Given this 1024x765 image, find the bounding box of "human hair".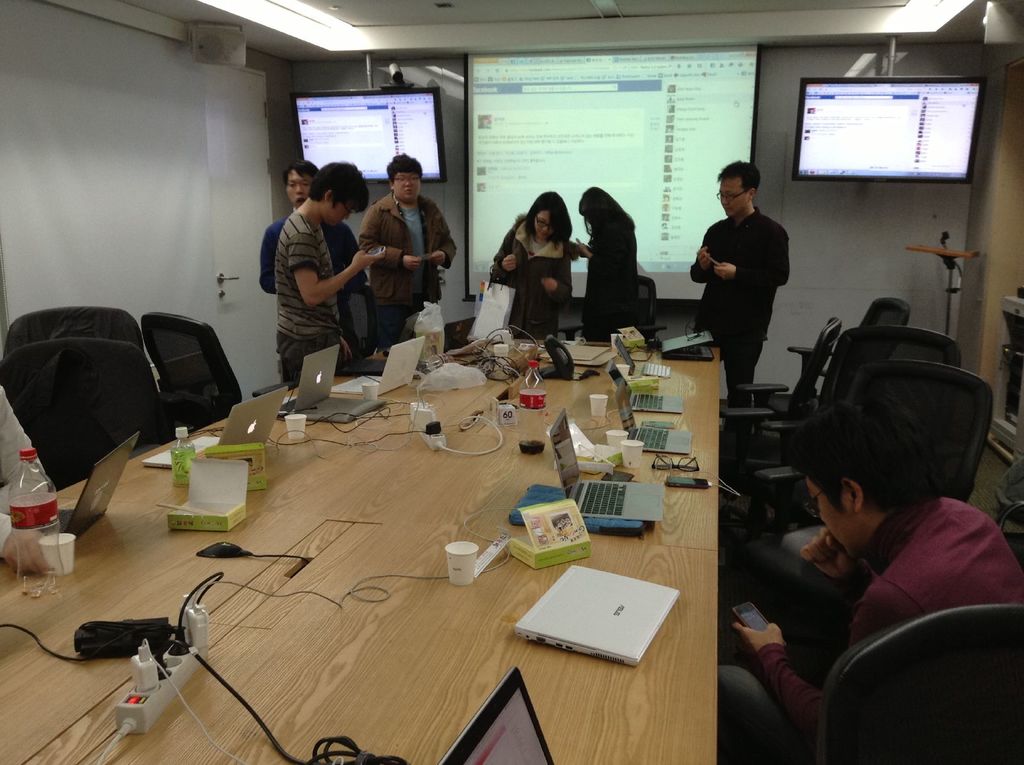
x1=279 y1=156 x2=321 y2=181.
